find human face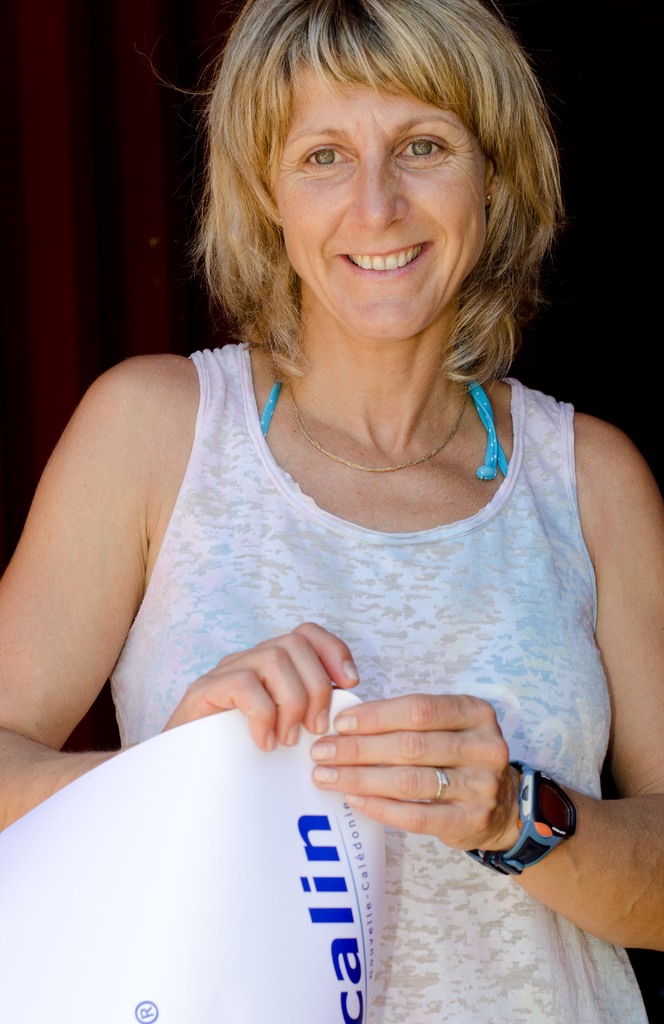
271 60 489 350
